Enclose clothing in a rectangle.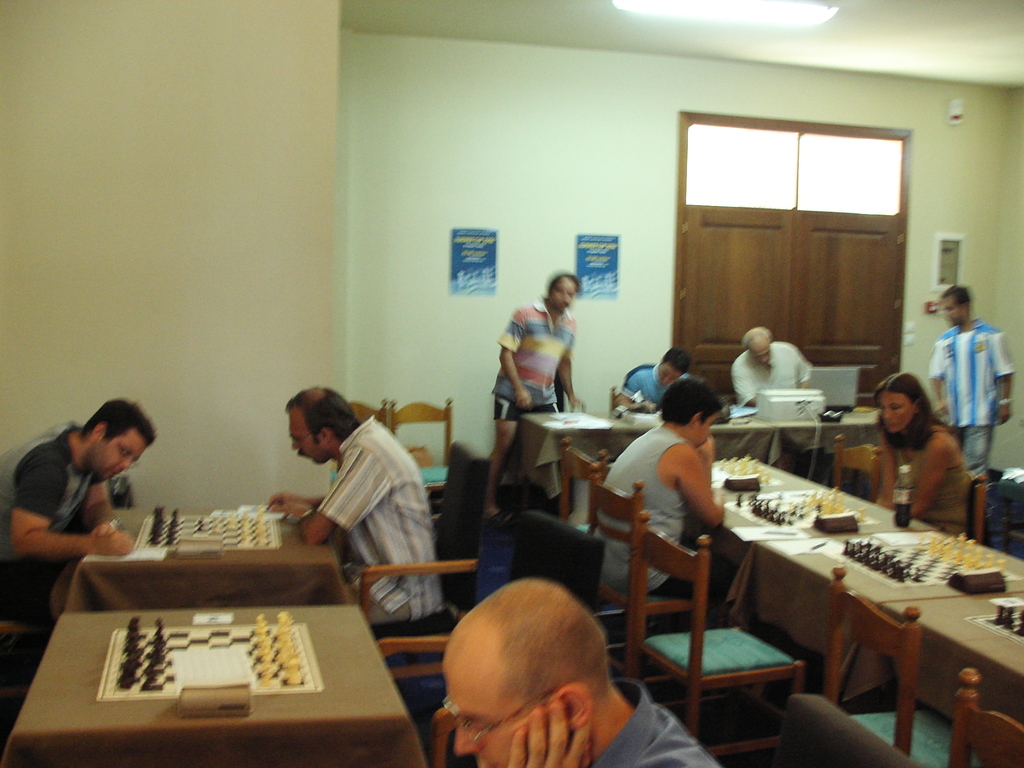
bbox=(0, 423, 112, 621).
